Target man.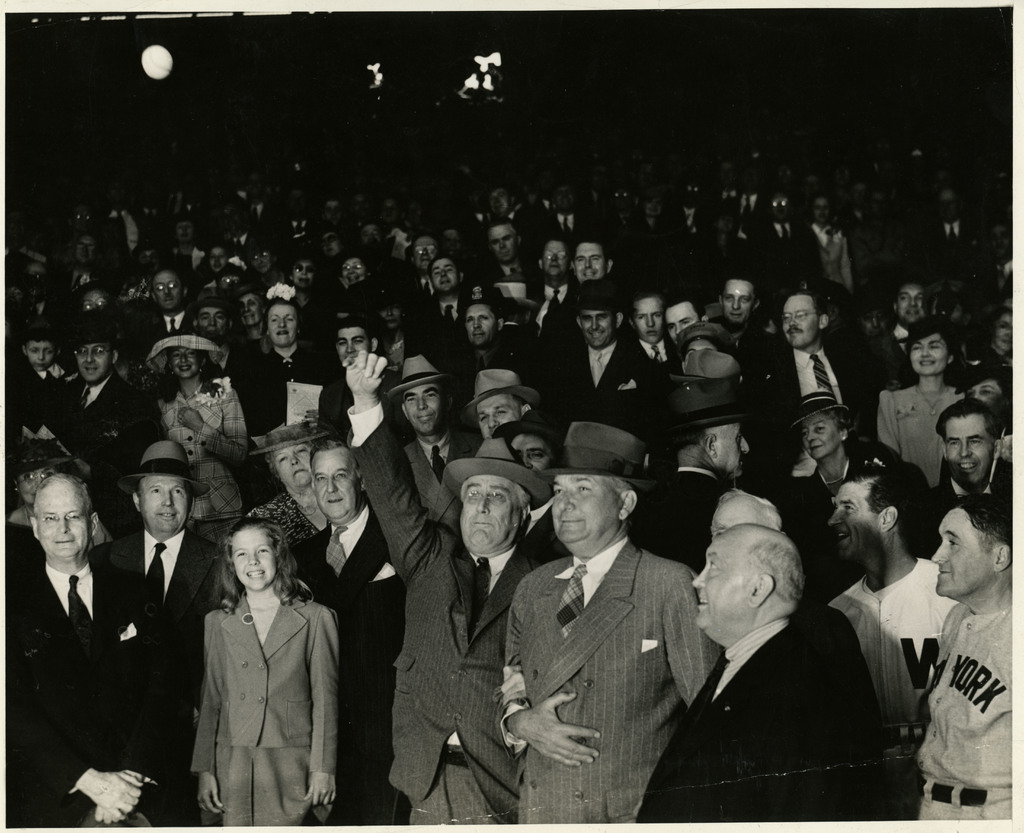
Target region: x1=383 y1=227 x2=442 y2=314.
